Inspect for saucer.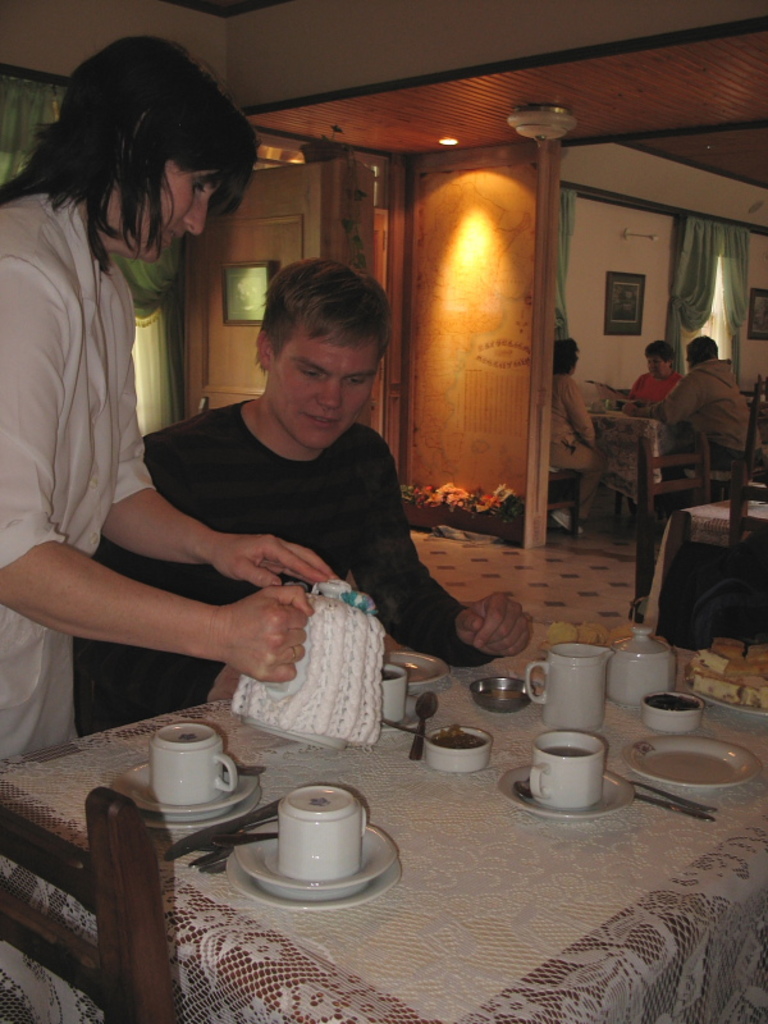
Inspection: 224 855 407 913.
